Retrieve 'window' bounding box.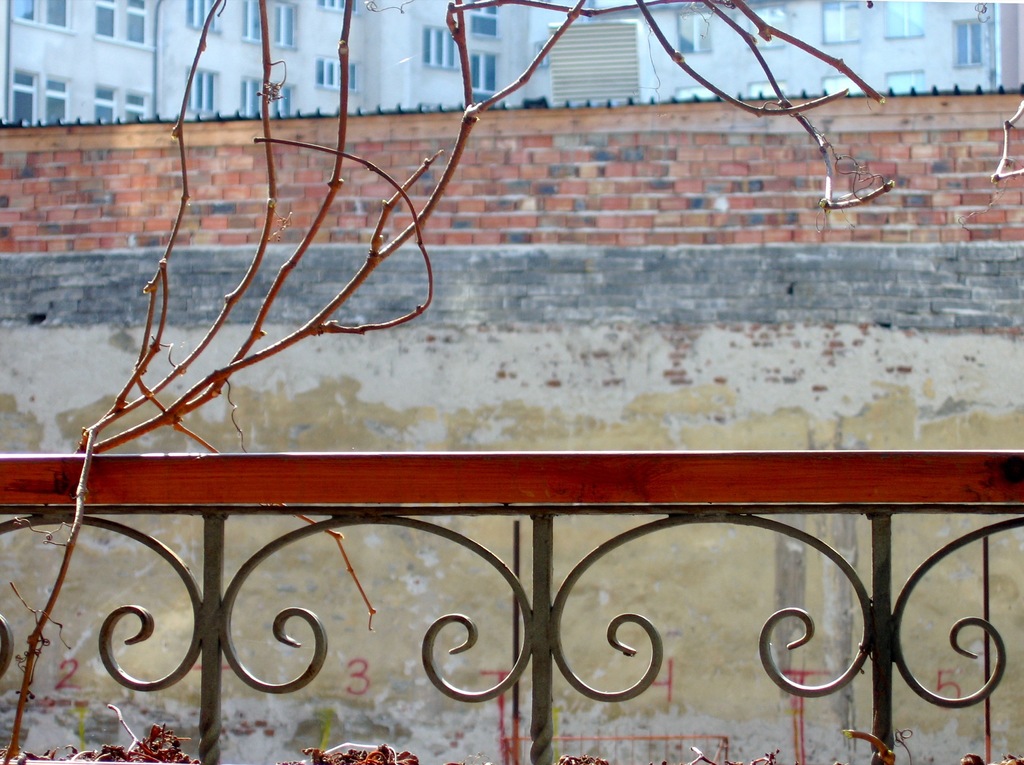
Bounding box: {"x1": 818, "y1": 0, "x2": 859, "y2": 46}.
